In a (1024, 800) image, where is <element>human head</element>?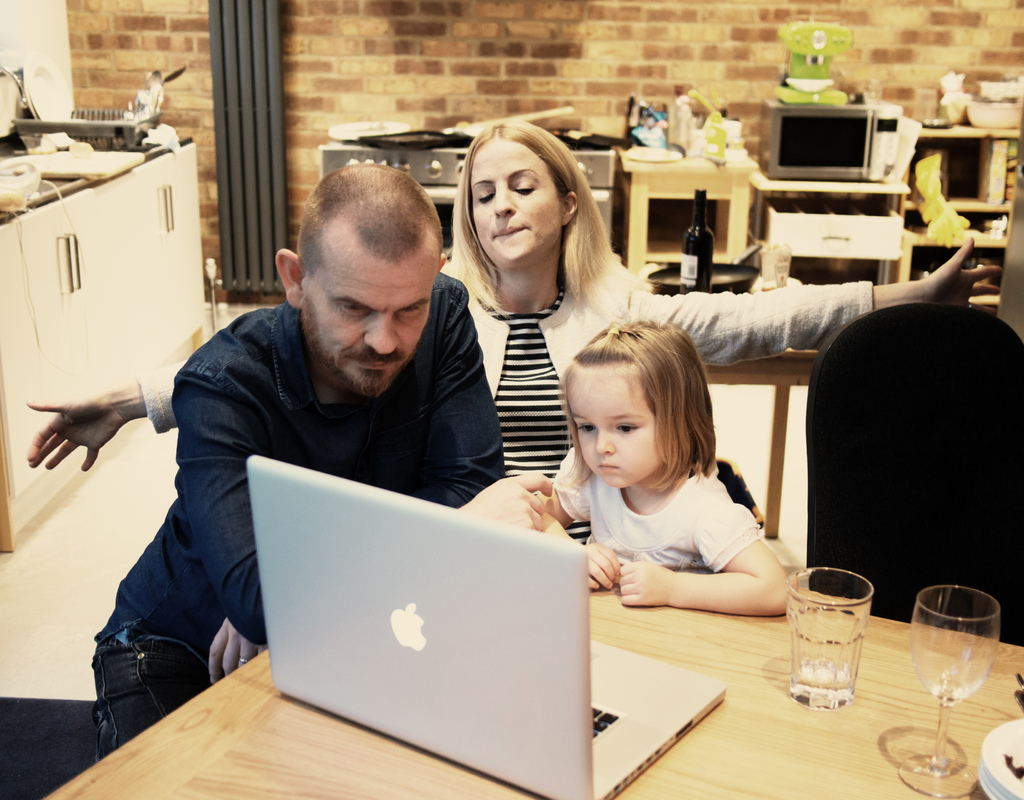
[553,325,713,500].
